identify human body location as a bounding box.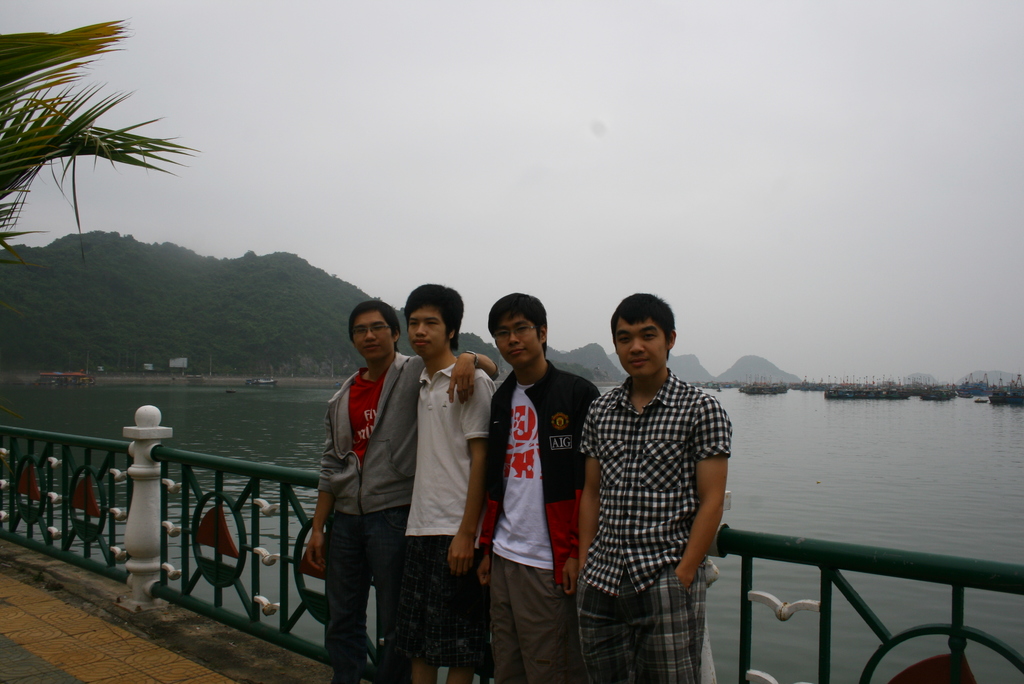
rect(404, 361, 500, 683).
